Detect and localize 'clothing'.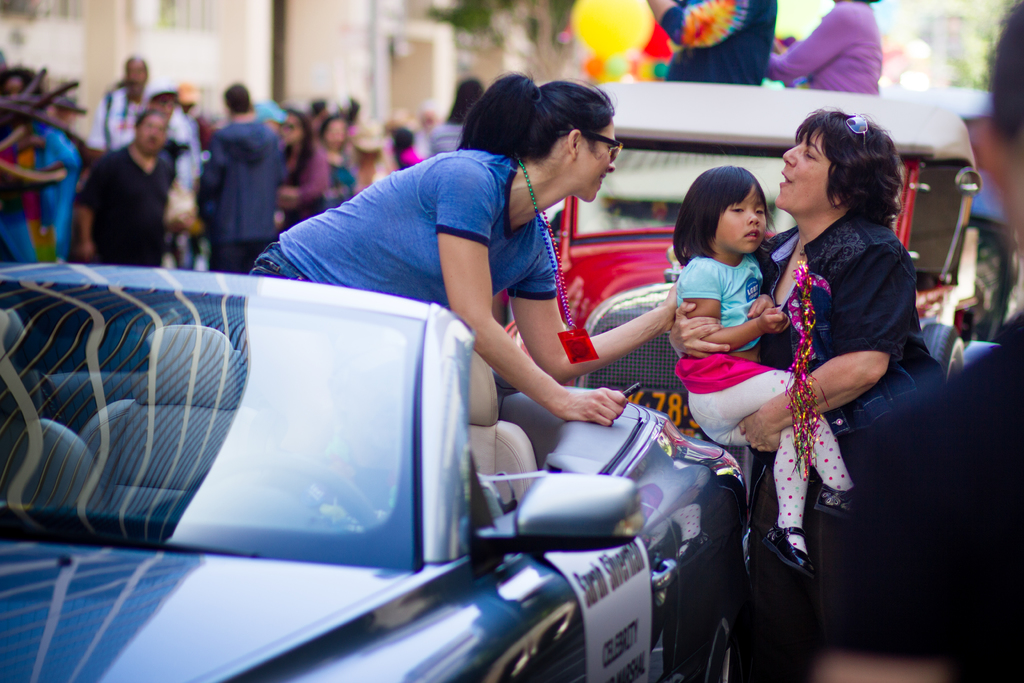
Localized at 766, 2, 883, 99.
